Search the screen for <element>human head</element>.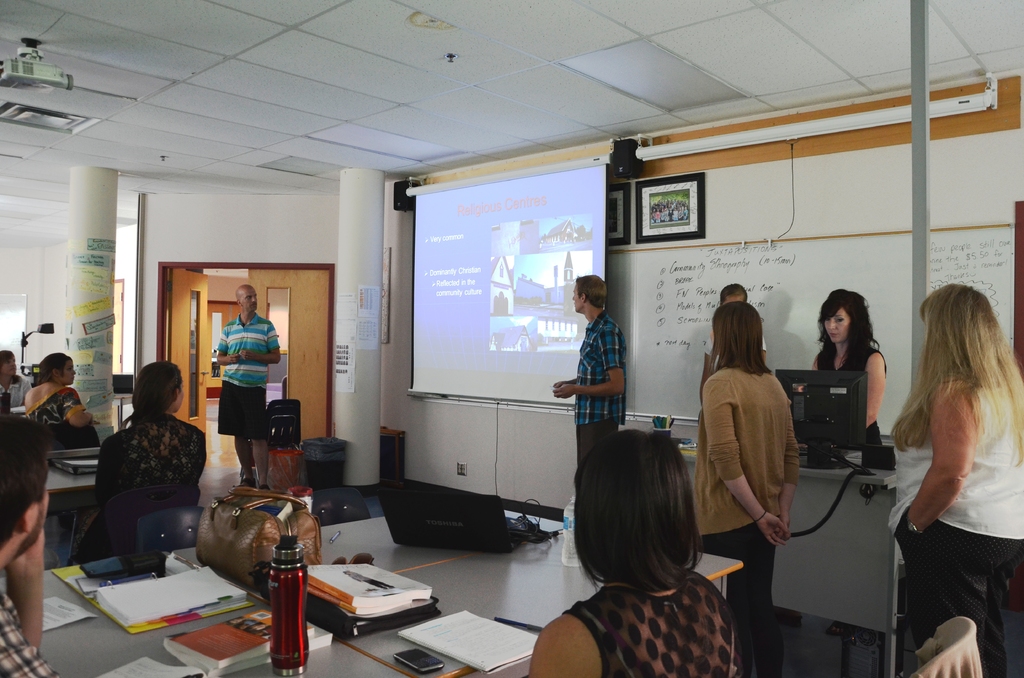
Found at rect(915, 280, 1005, 376).
